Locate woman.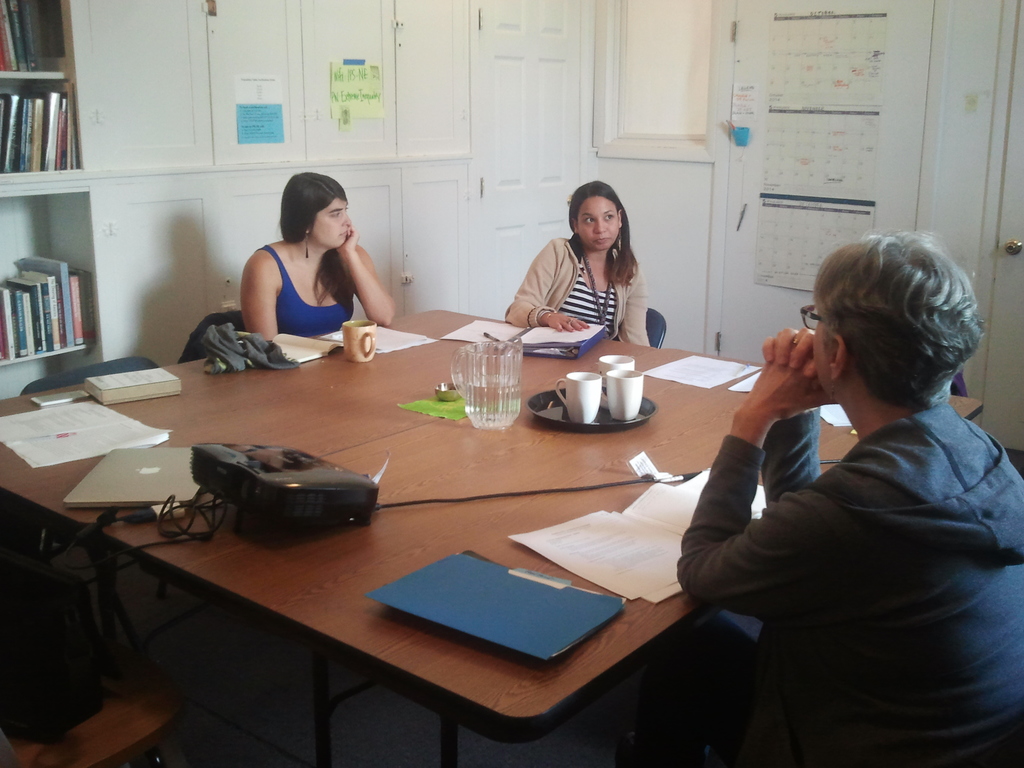
Bounding box: box=[502, 176, 669, 349].
